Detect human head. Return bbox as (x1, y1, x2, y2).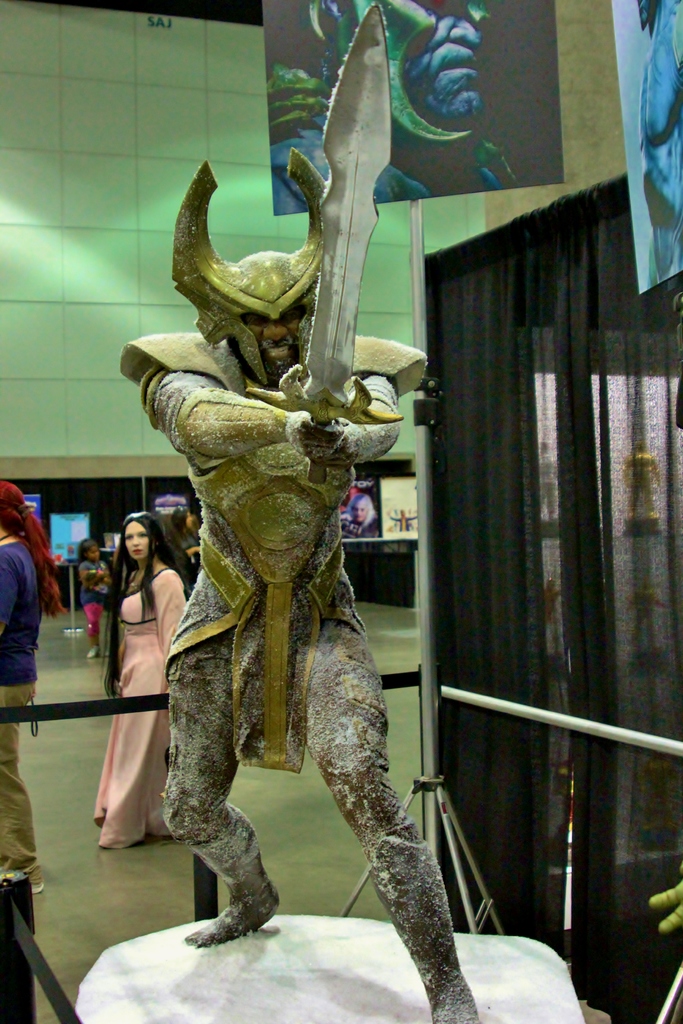
(121, 511, 165, 563).
